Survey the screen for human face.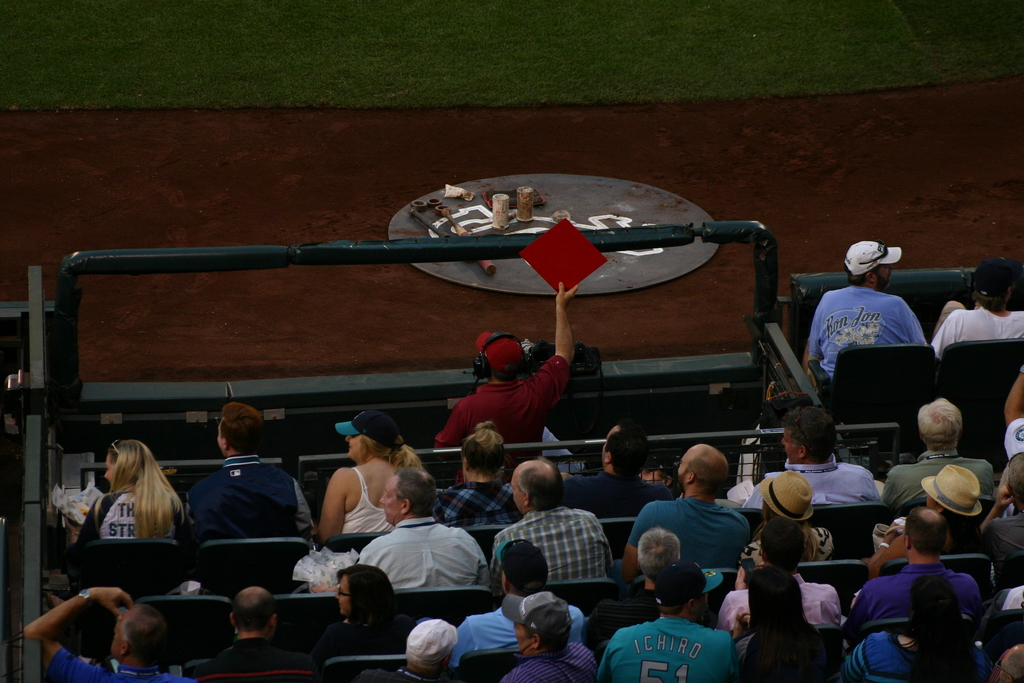
Survey found: crop(334, 577, 349, 618).
